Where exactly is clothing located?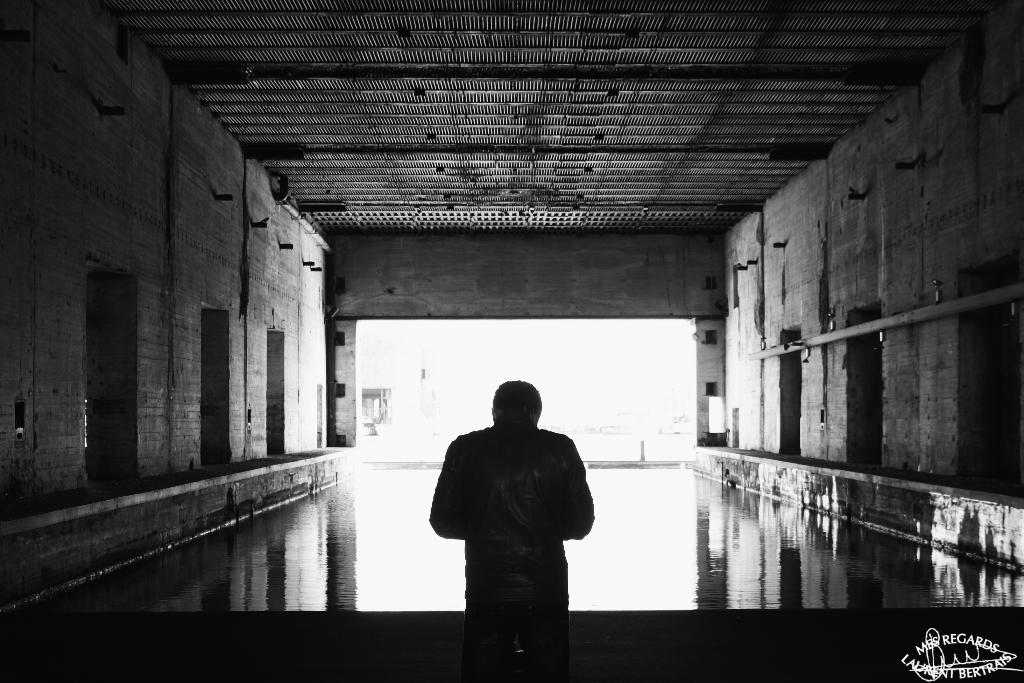
Its bounding box is 436,408,604,648.
